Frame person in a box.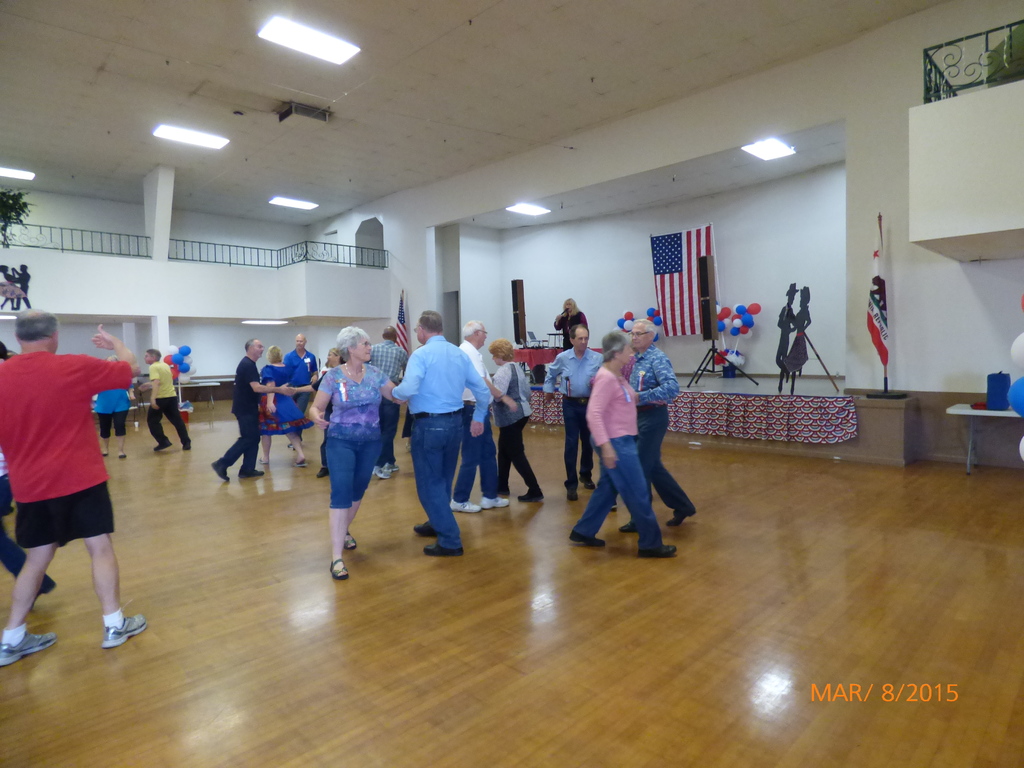
{"left": 149, "top": 351, "right": 199, "bottom": 452}.
